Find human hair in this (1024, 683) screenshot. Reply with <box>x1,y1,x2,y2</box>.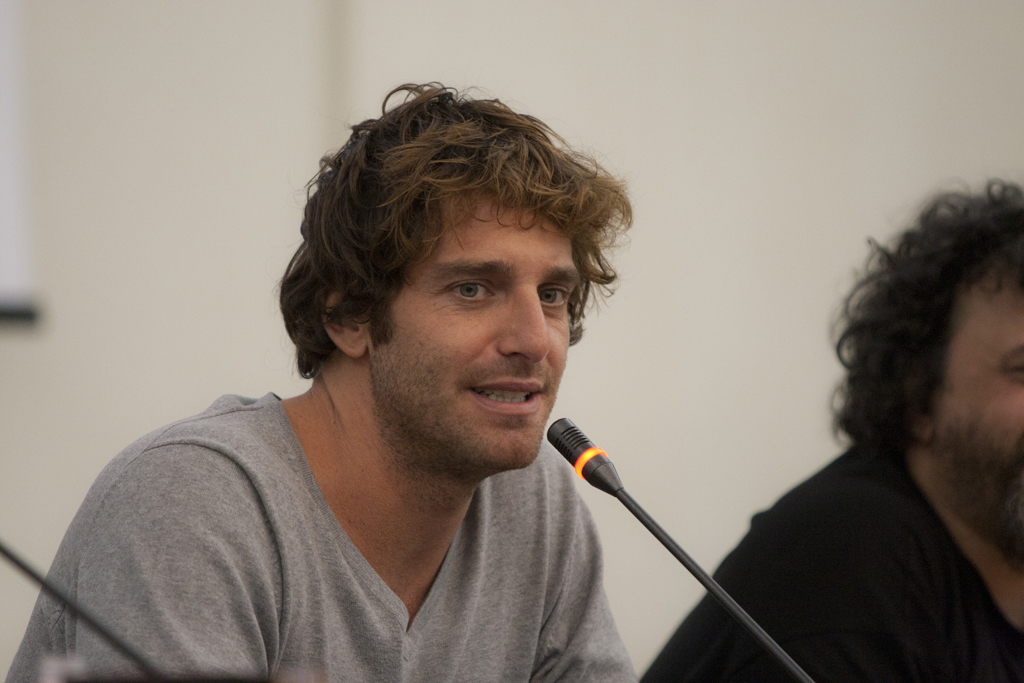
<box>819,180,1023,446</box>.
